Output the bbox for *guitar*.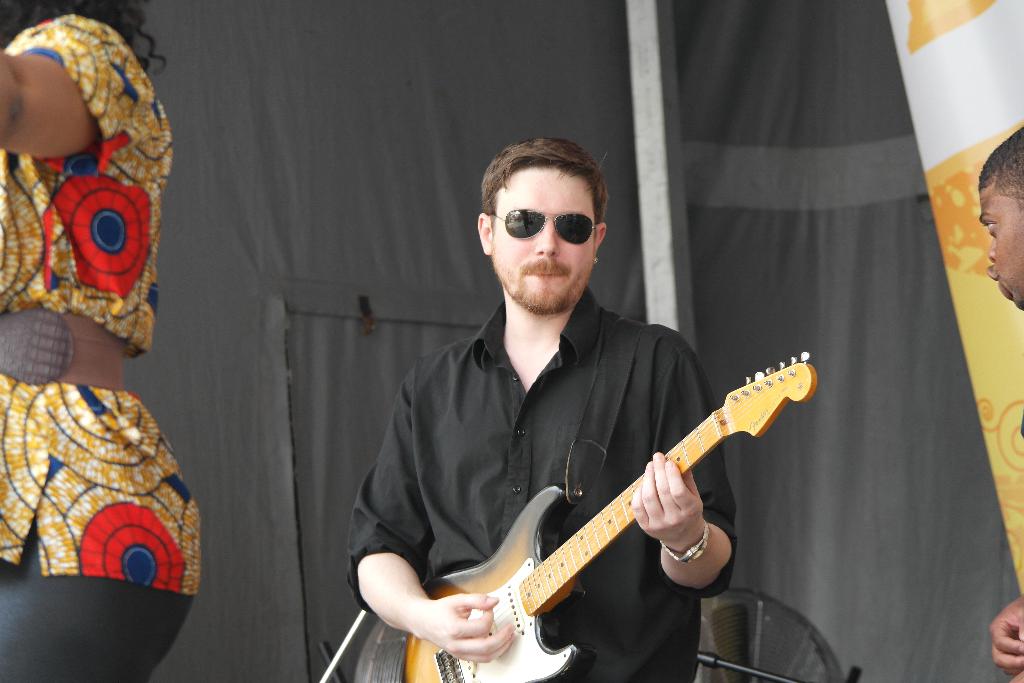
bbox=(350, 350, 819, 682).
